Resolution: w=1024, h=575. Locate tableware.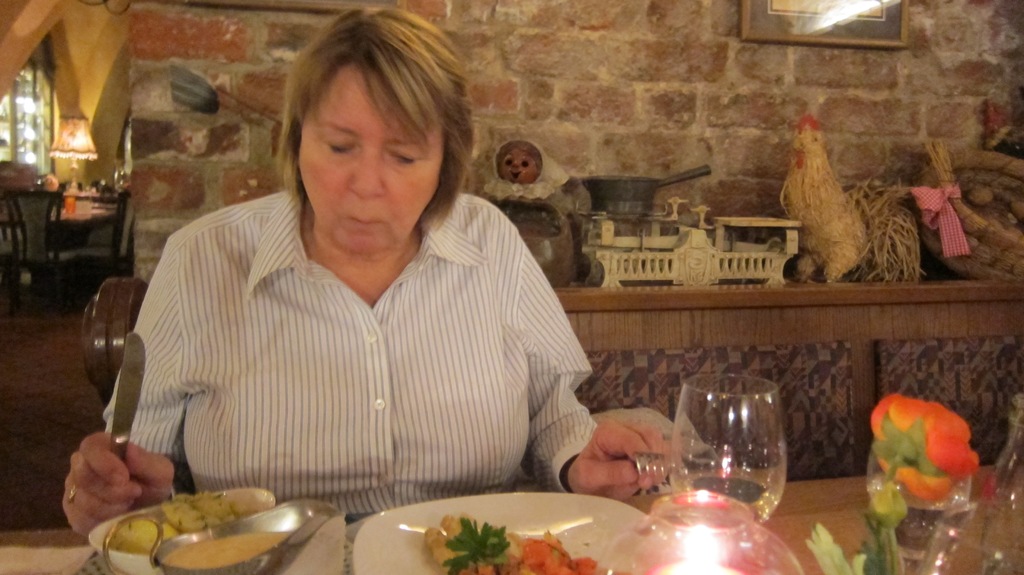
detection(82, 487, 277, 574).
